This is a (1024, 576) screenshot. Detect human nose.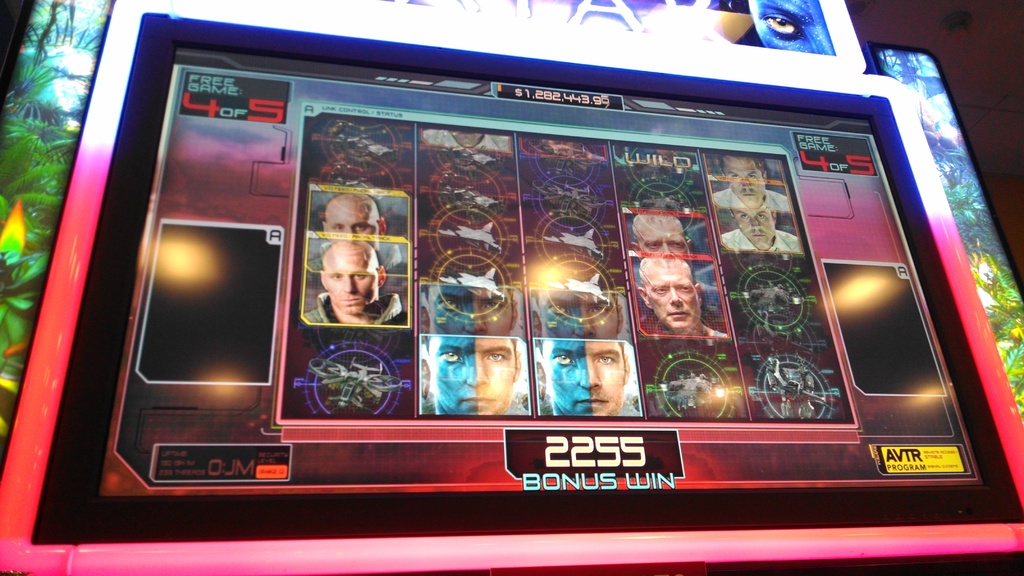
[left=580, top=358, right=601, bottom=387].
